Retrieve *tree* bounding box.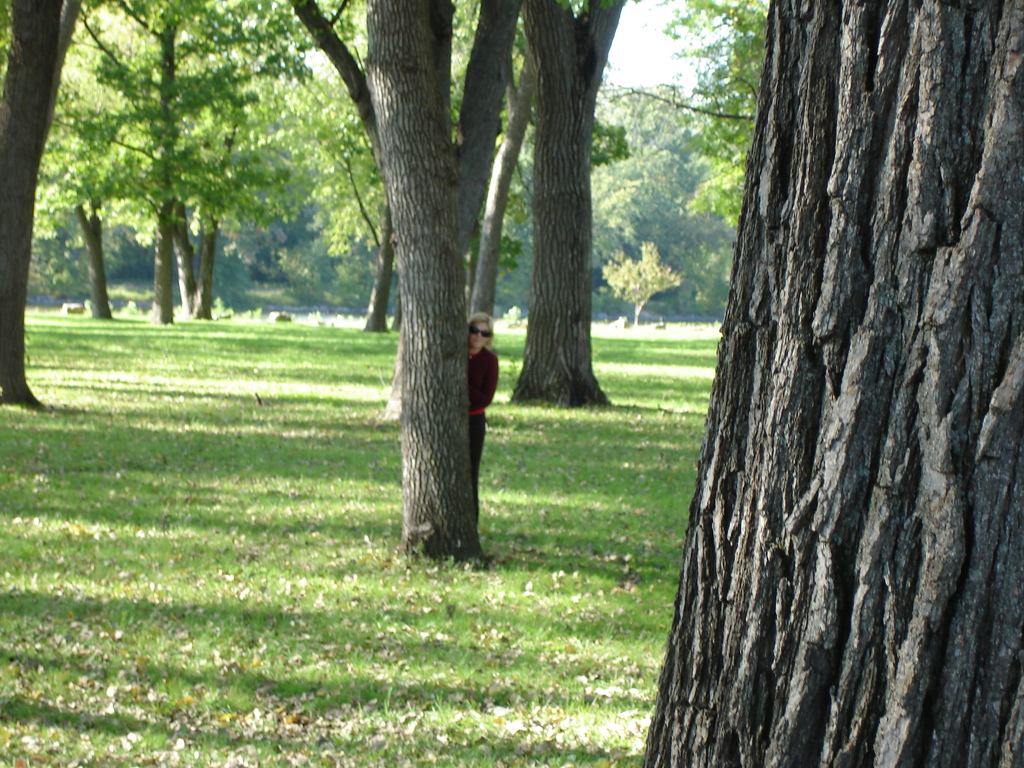
Bounding box: [0, 0, 131, 417].
